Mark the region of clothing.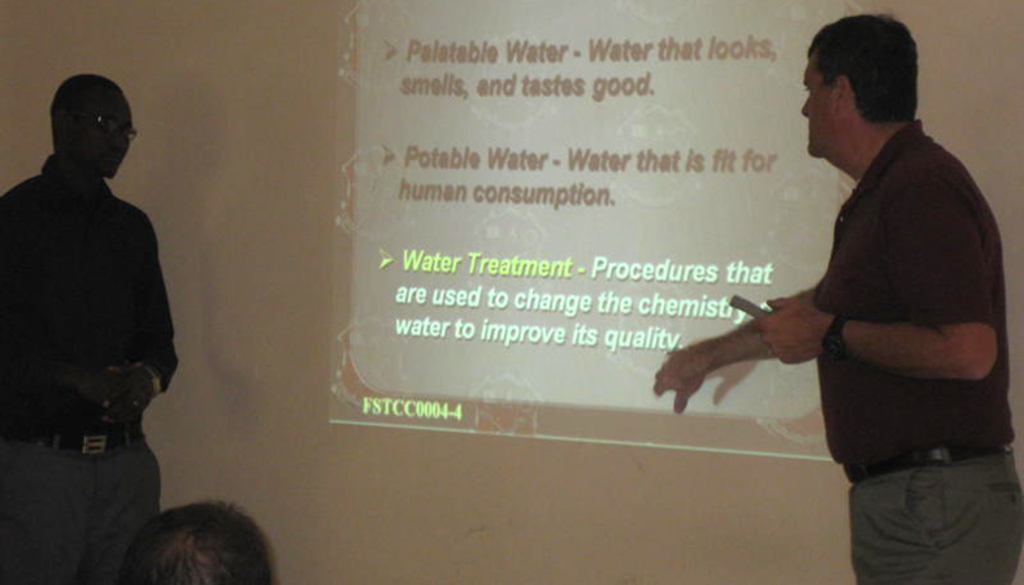
Region: 10:113:170:501.
